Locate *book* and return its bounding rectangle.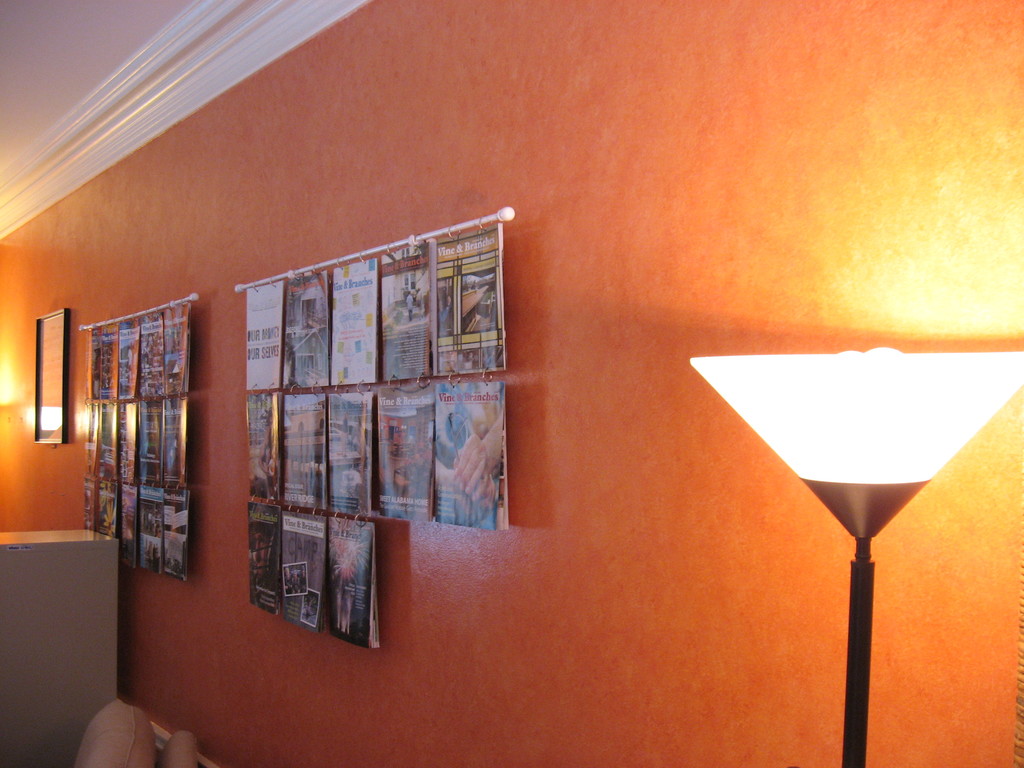
[left=375, top=383, right=436, bottom=520].
